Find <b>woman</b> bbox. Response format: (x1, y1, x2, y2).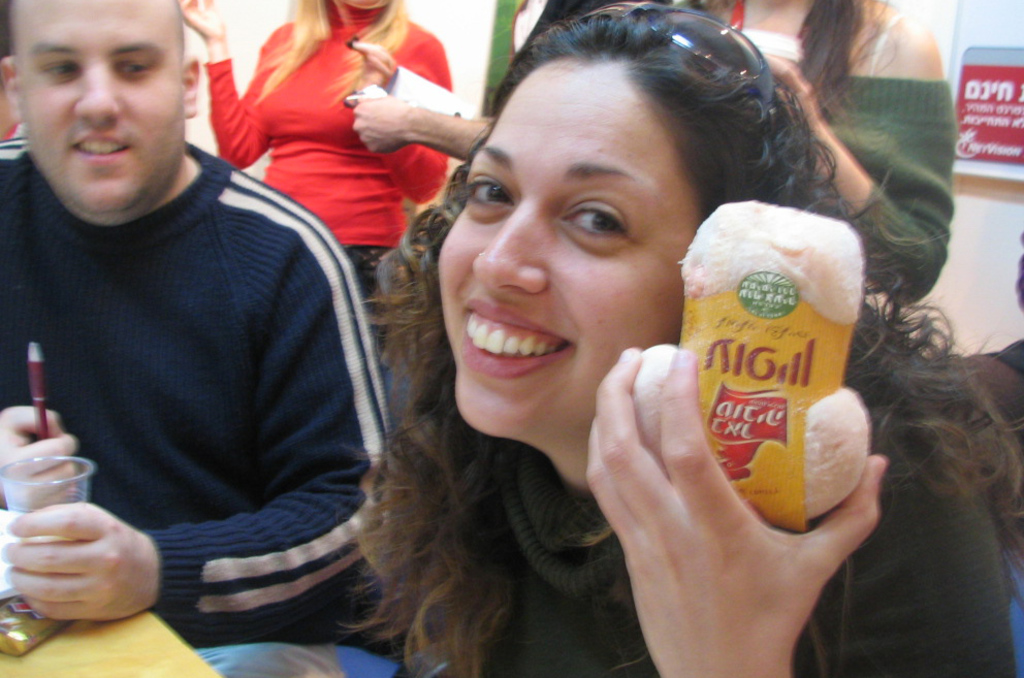
(323, 10, 915, 651).
